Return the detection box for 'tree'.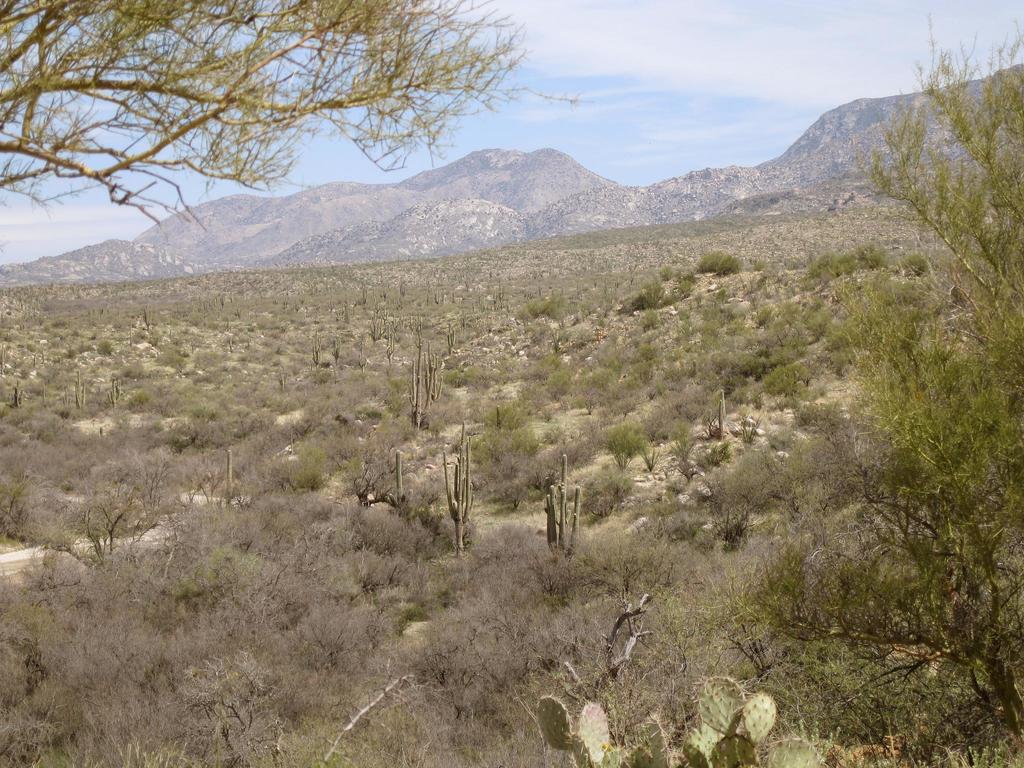
{"x1": 728, "y1": 8, "x2": 1023, "y2": 767}.
